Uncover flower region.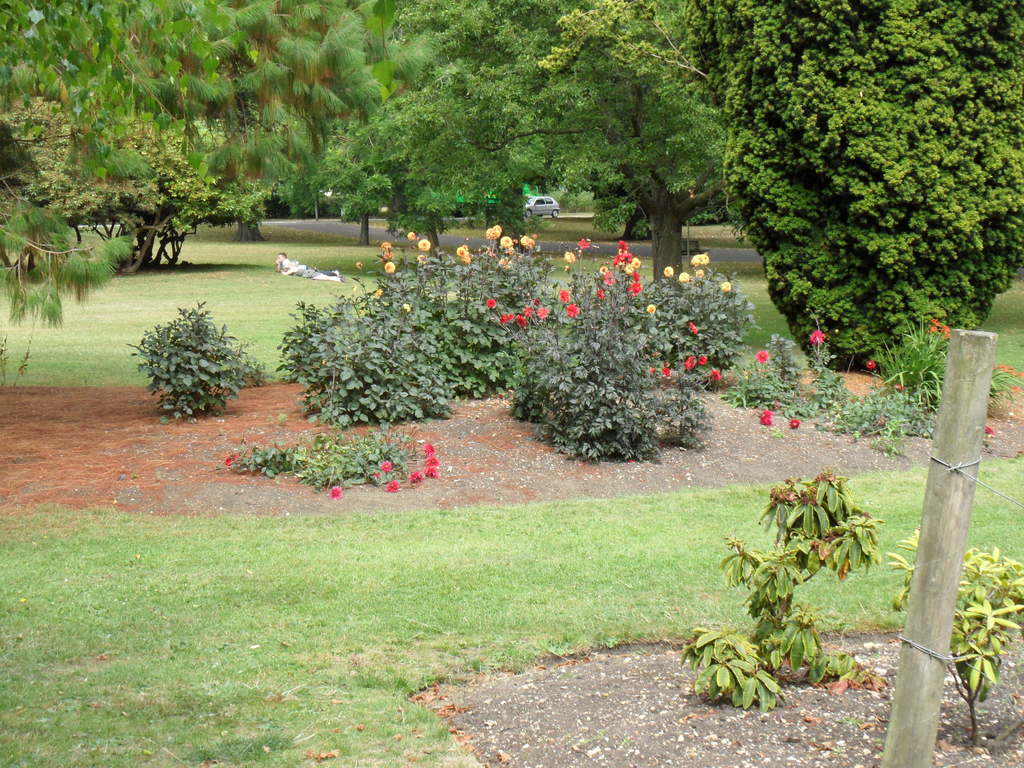
Uncovered: {"left": 692, "top": 268, "right": 705, "bottom": 280}.
